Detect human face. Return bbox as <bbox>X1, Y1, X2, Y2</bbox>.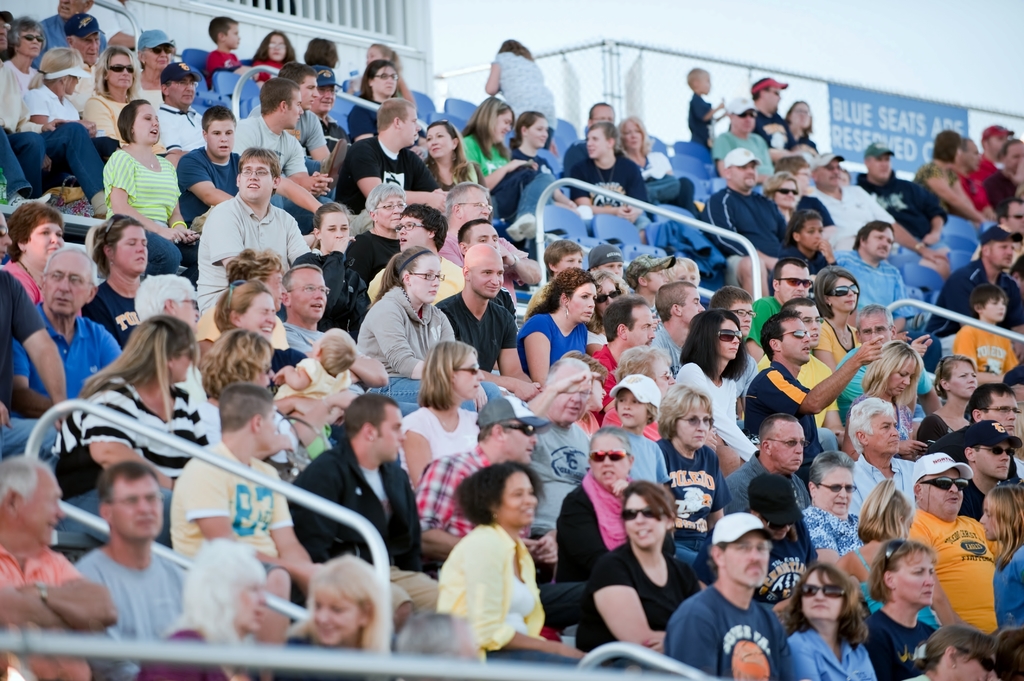
<bbox>669, 266, 701, 286</bbox>.
